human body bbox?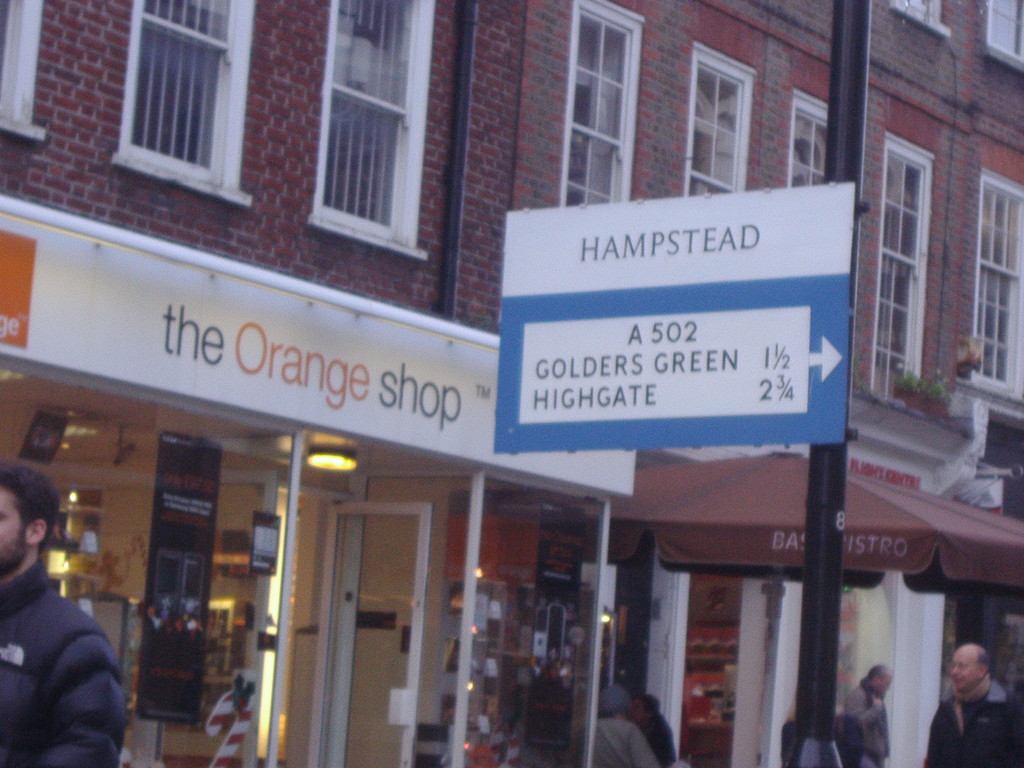
BBox(0, 559, 128, 767)
